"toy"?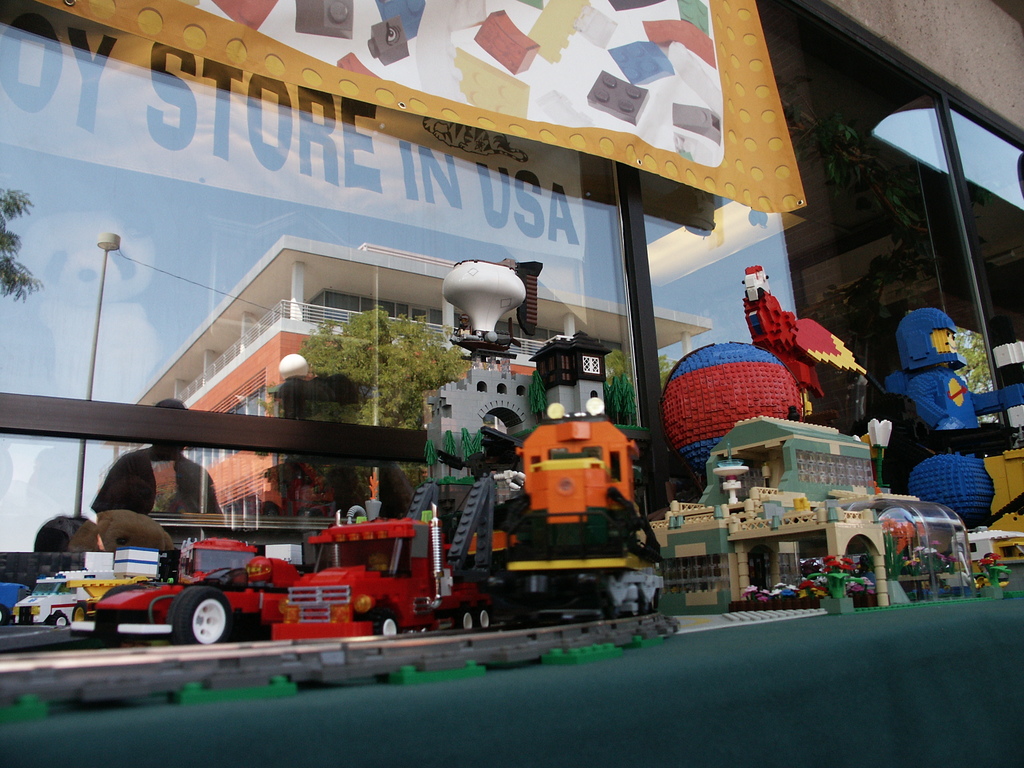
left=645, top=19, right=715, bottom=59
